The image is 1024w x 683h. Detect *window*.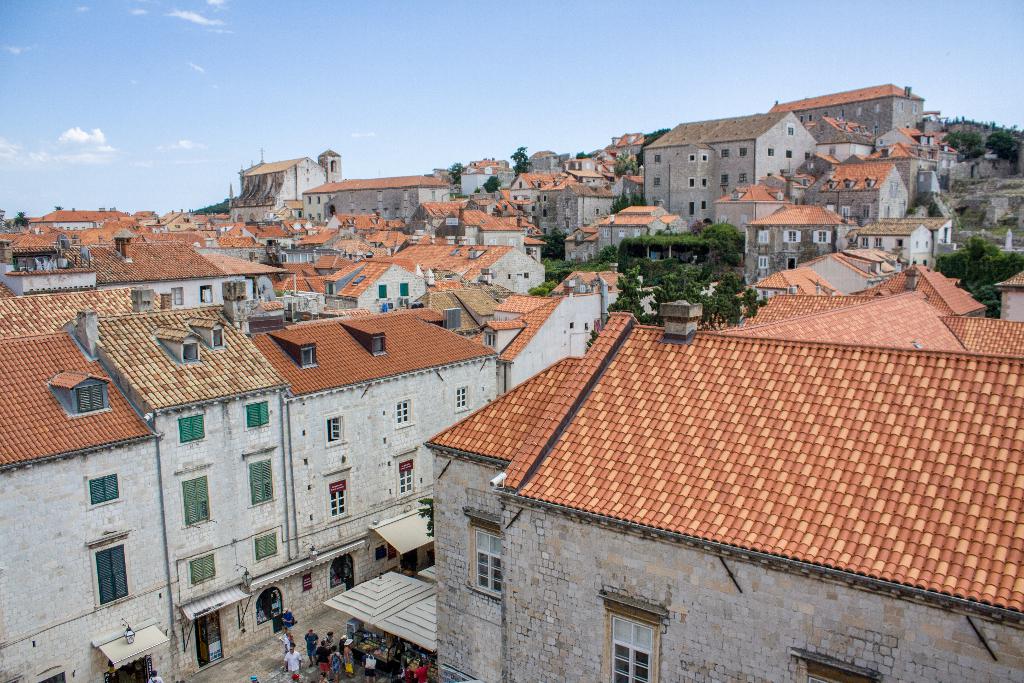
Detection: [721,149,731,156].
